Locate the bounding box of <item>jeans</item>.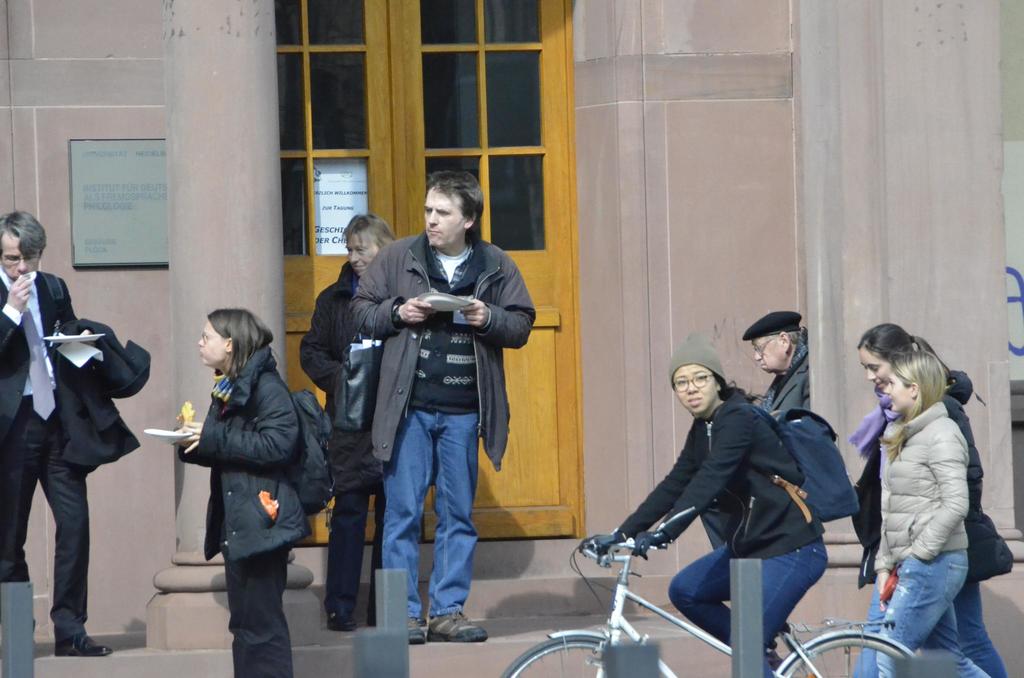
Bounding box: locate(875, 550, 989, 677).
